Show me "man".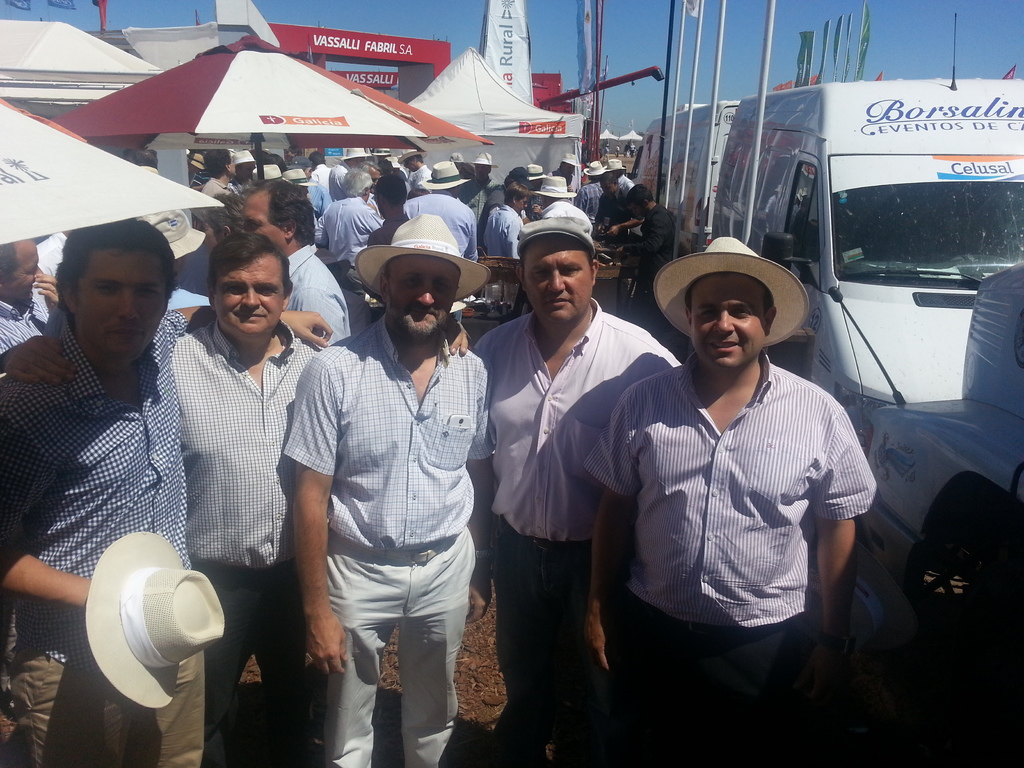
"man" is here: bbox(468, 220, 682, 766).
